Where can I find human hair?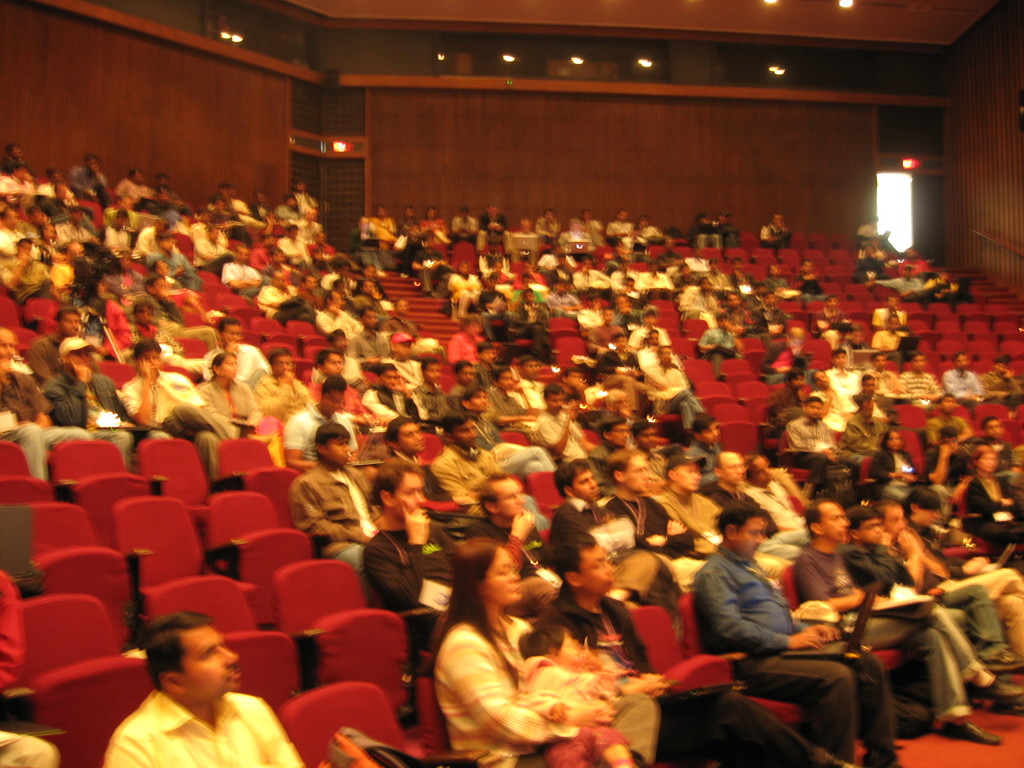
You can find it at Rect(885, 429, 898, 449).
